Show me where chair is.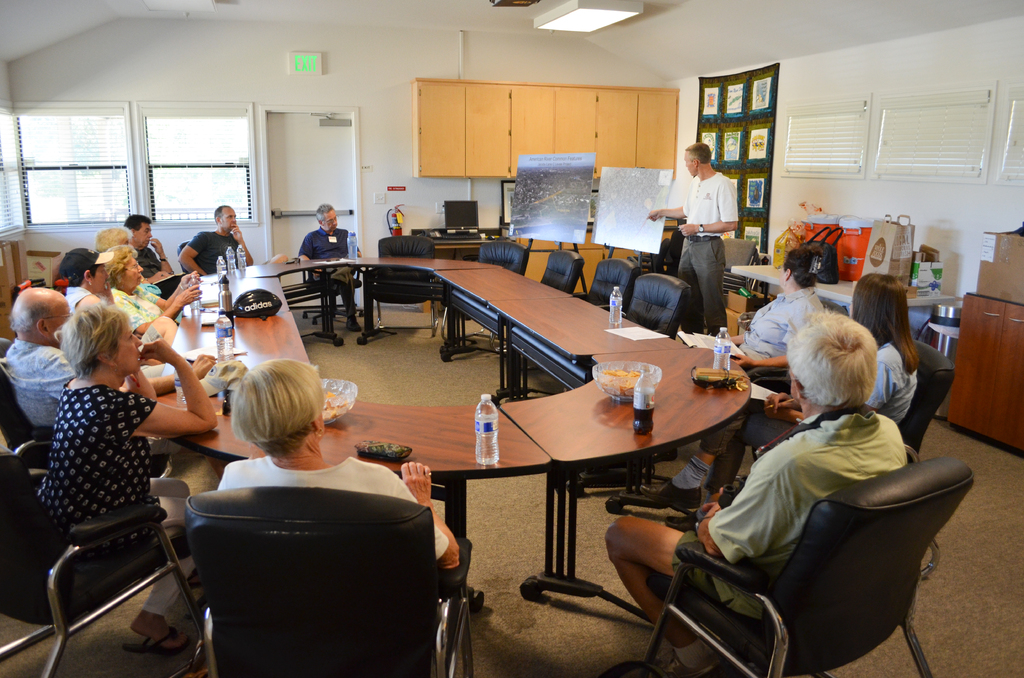
chair is at [left=178, top=239, right=191, bottom=275].
